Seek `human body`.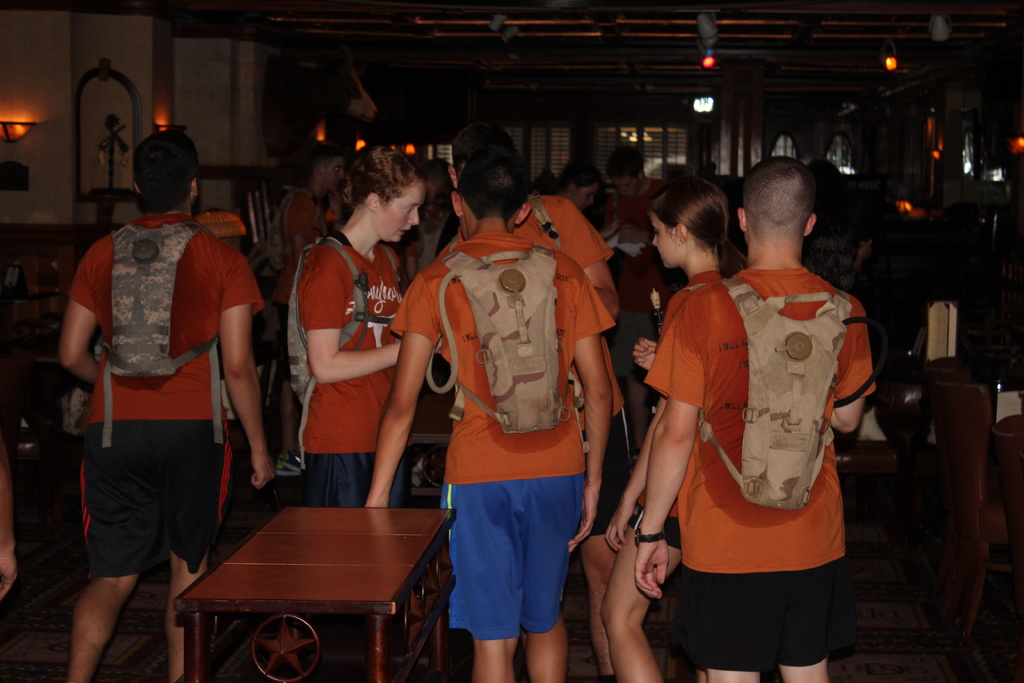
(left=62, top=133, right=264, bottom=682).
